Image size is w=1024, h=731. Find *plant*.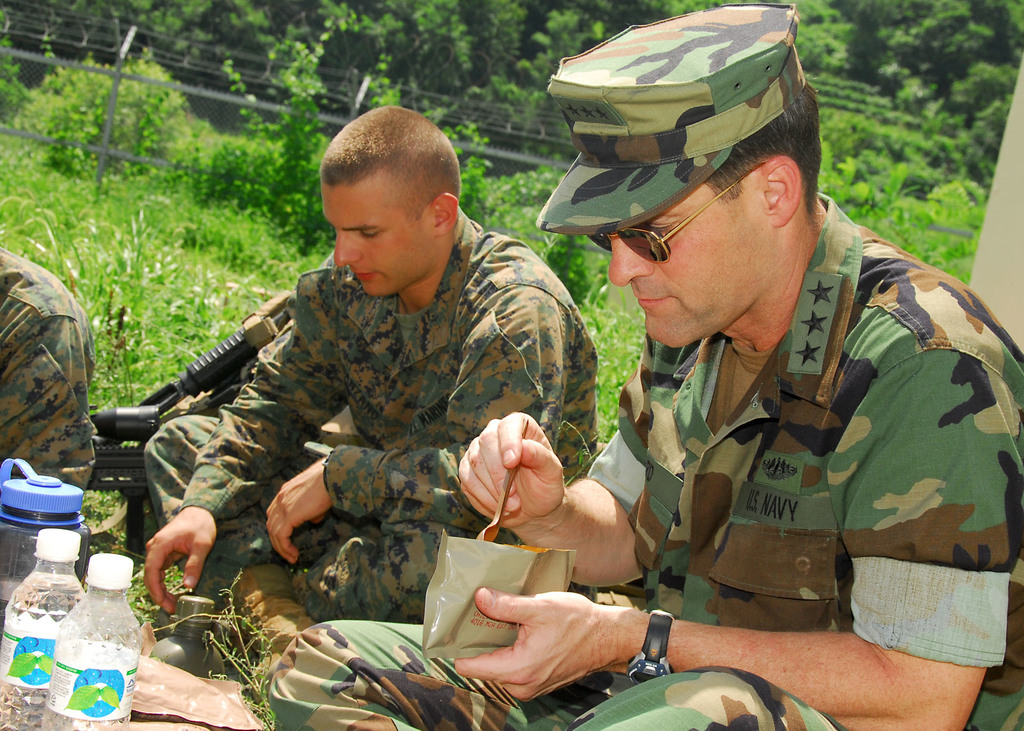
detection(226, 589, 289, 730).
